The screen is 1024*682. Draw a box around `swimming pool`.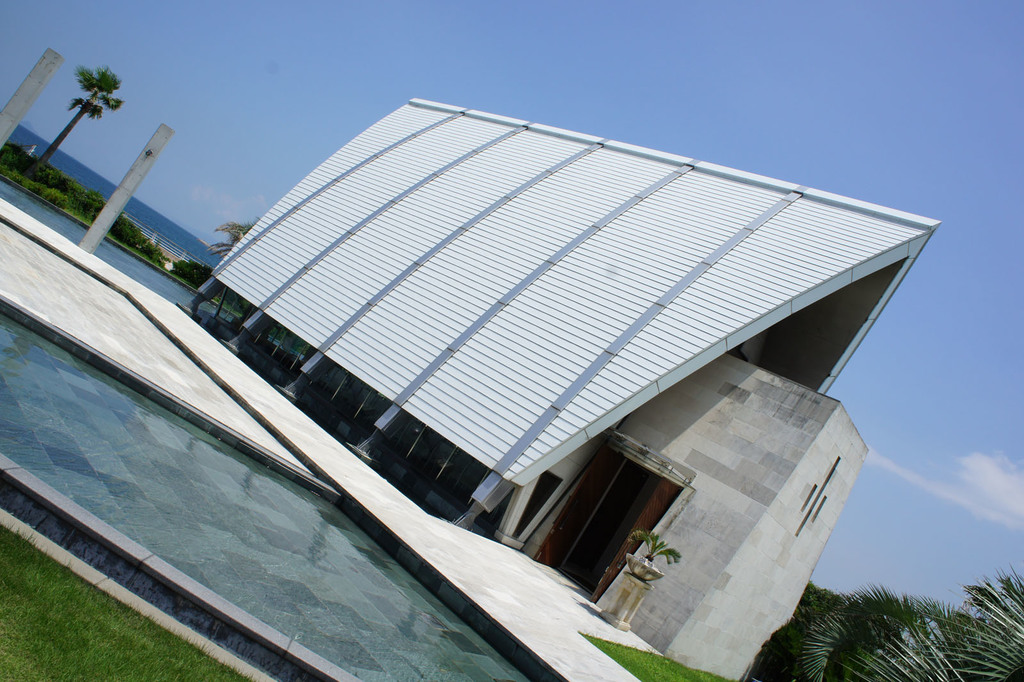
[x1=0, y1=178, x2=309, y2=363].
